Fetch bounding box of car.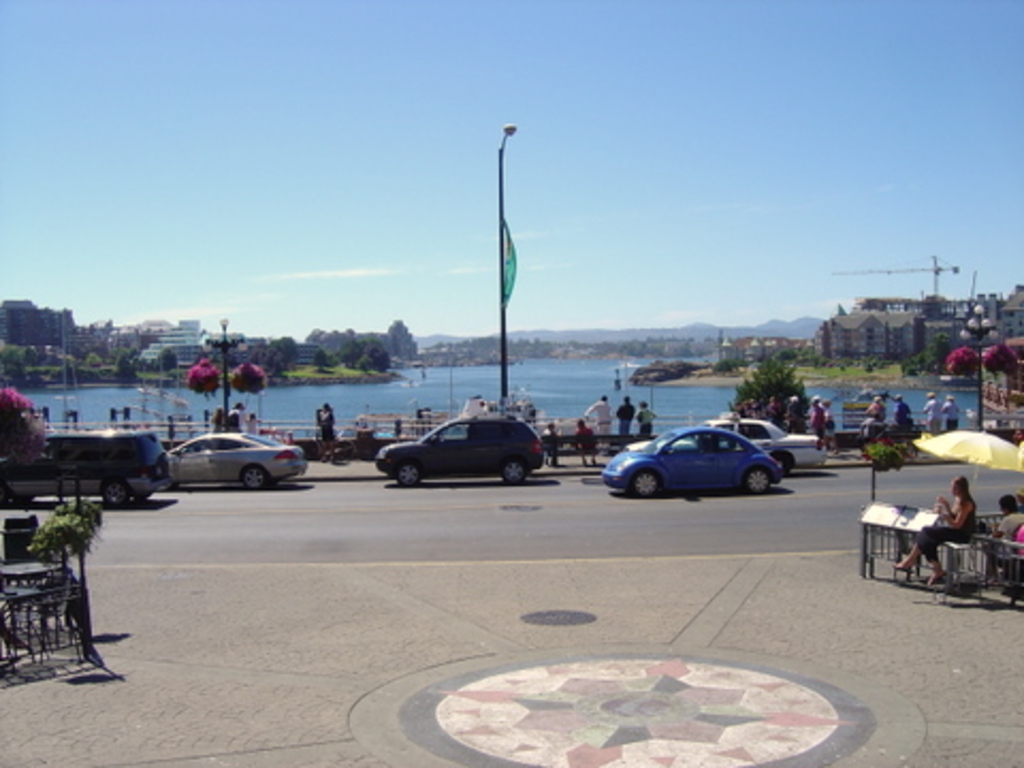
Bbox: [166, 431, 311, 491].
